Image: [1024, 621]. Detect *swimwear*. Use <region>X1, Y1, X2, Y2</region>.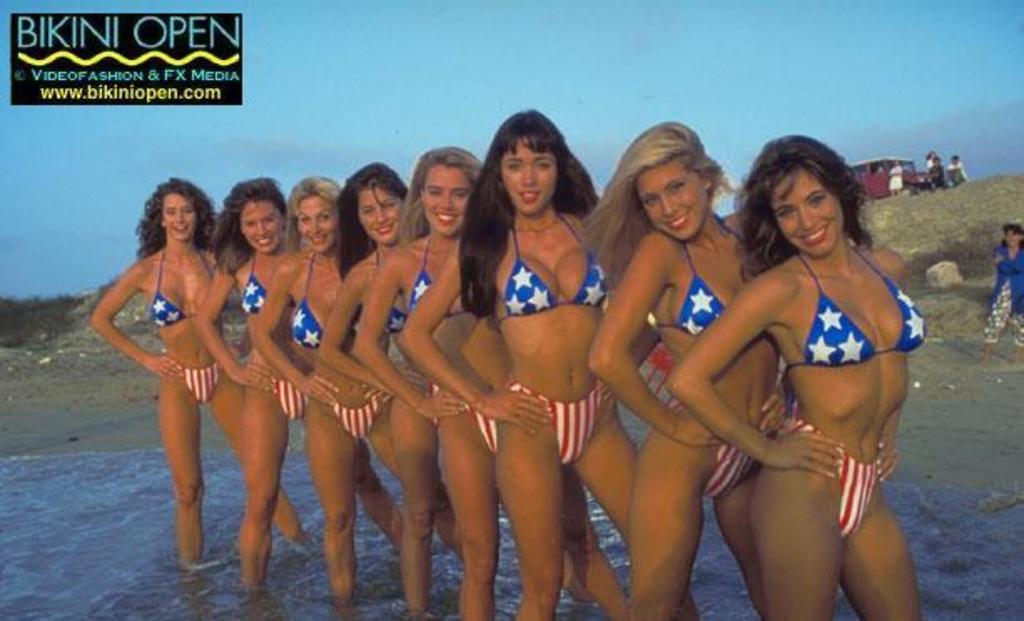
<region>434, 381, 503, 447</region>.
